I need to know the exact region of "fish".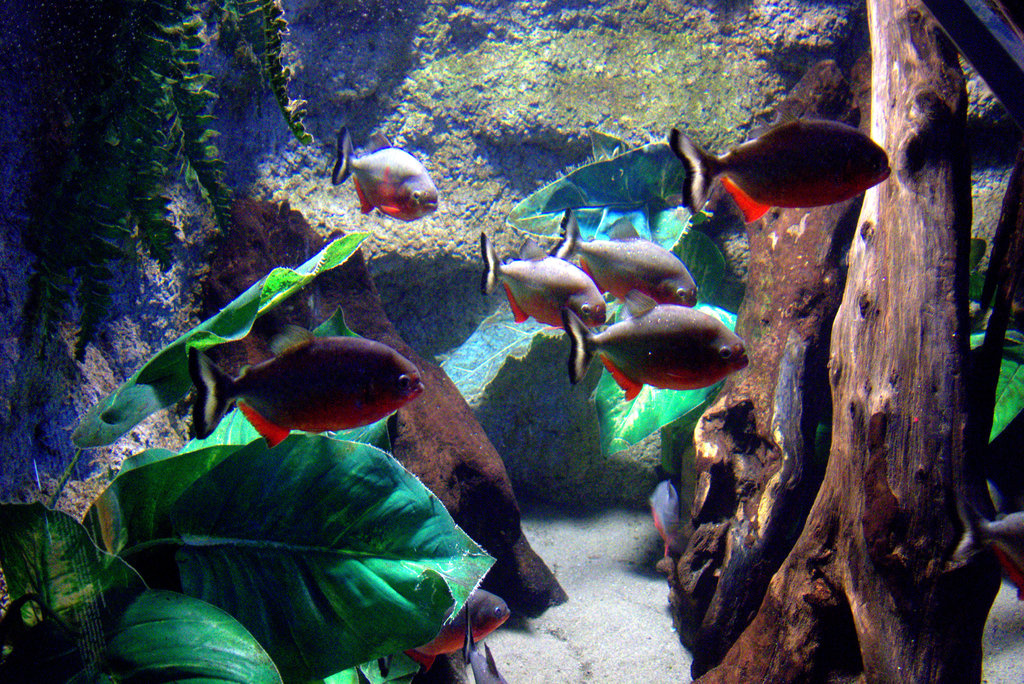
Region: (399,587,518,667).
